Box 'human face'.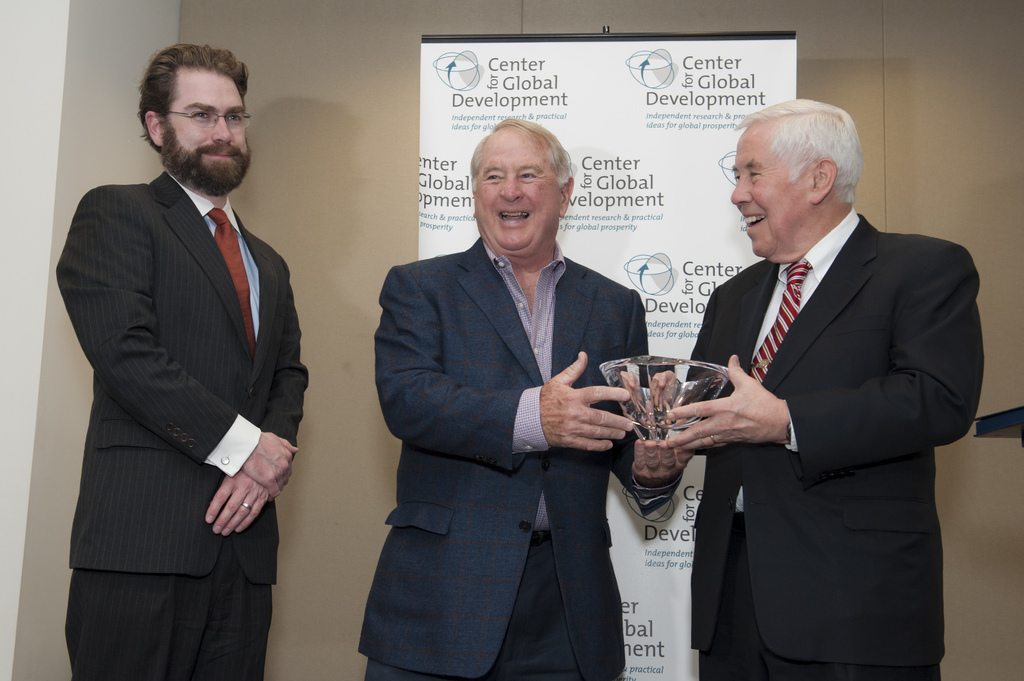
475 129 559 252.
